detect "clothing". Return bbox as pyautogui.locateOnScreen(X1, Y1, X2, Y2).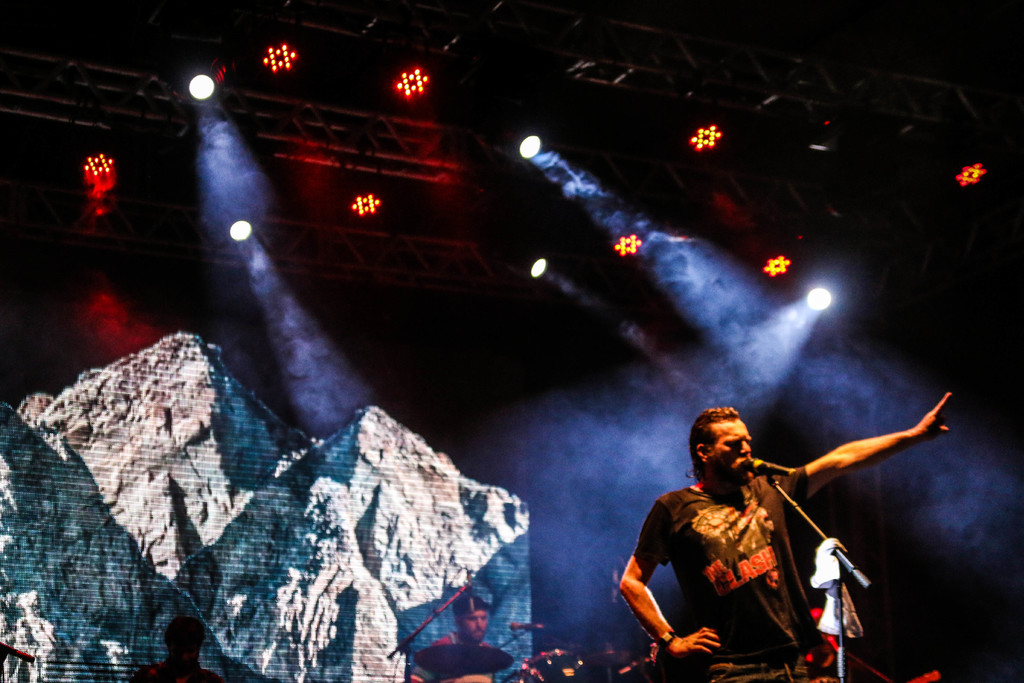
pyautogui.locateOnScreen(418, 638, 518, 676).
